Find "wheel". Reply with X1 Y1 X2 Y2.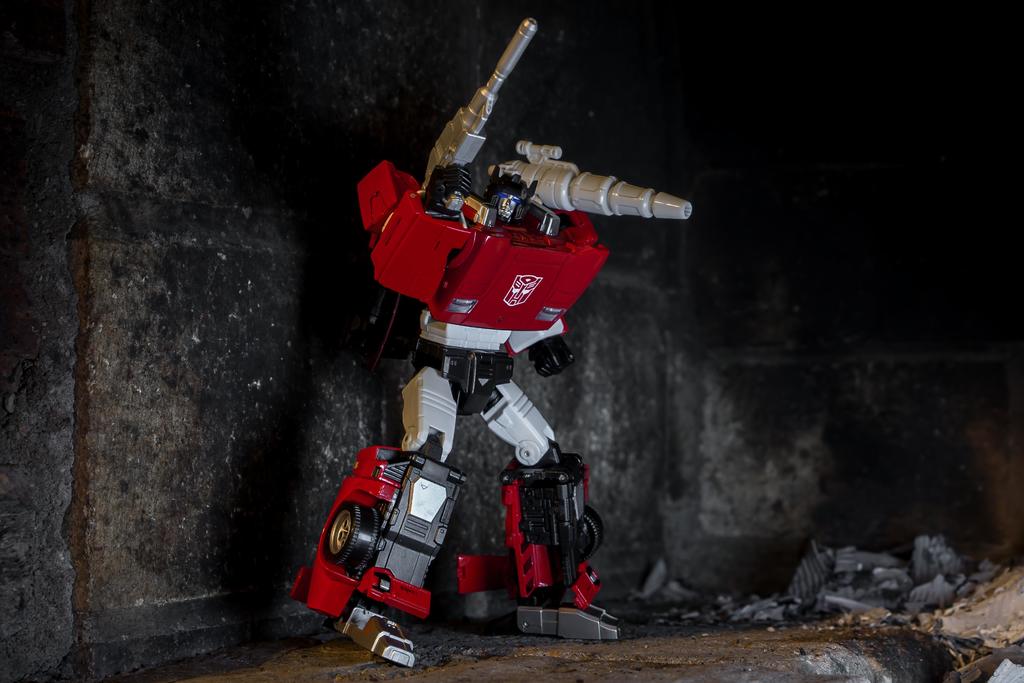
325 503 378 569.
